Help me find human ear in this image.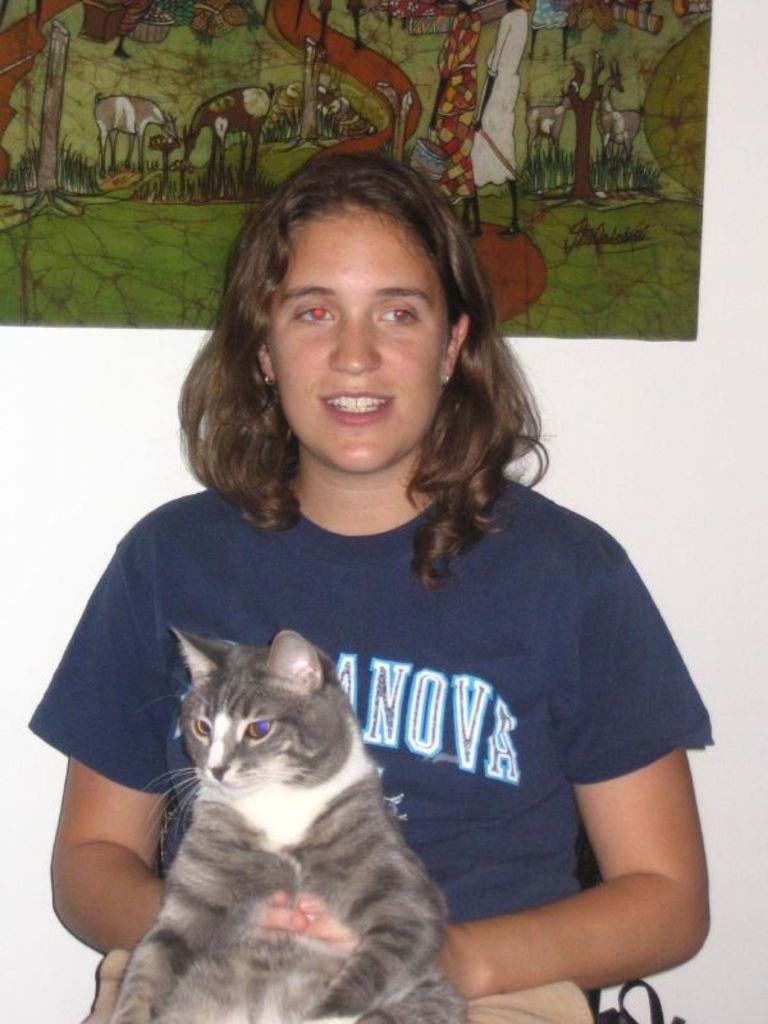
Found it: x1=255, y1=339, x2=278, y2=383.
